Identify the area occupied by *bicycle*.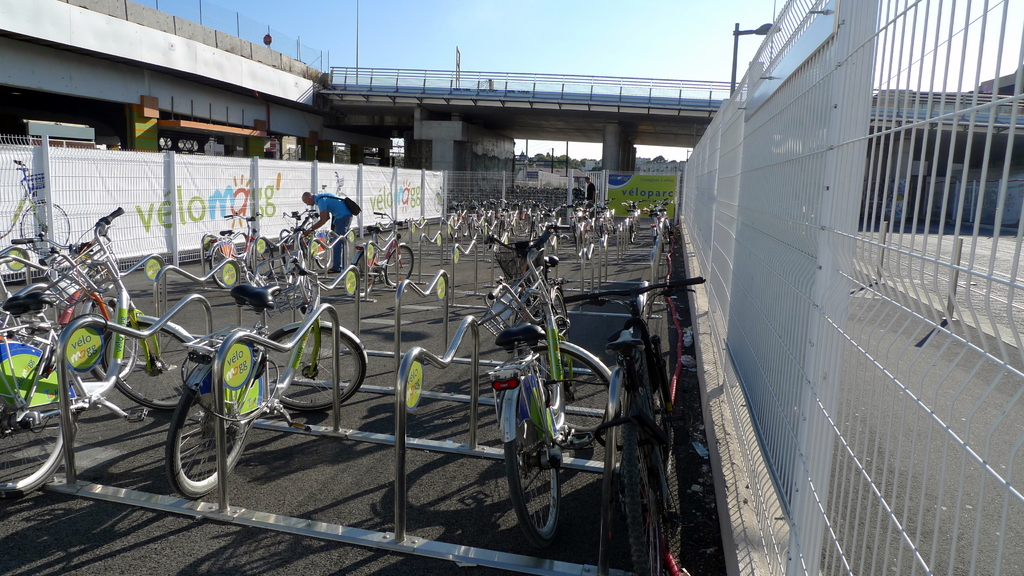
Area: Rect(615, 216, 629, 260).
